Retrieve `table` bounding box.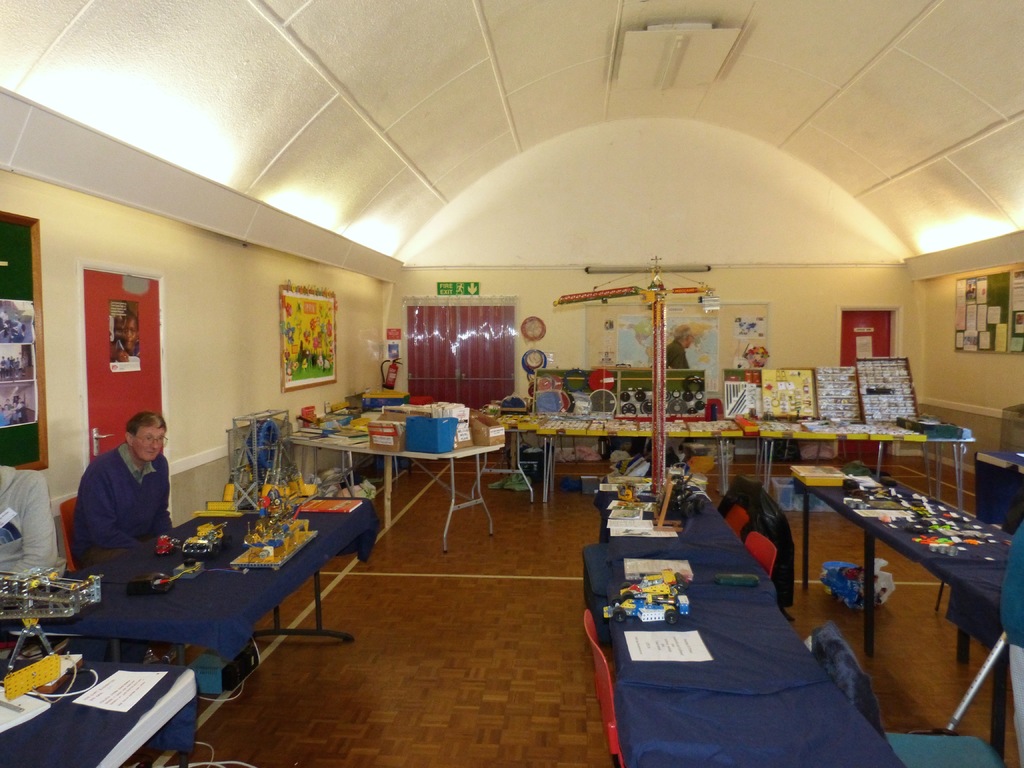
Bounding box: Rect(0, 653, 196, 767).
